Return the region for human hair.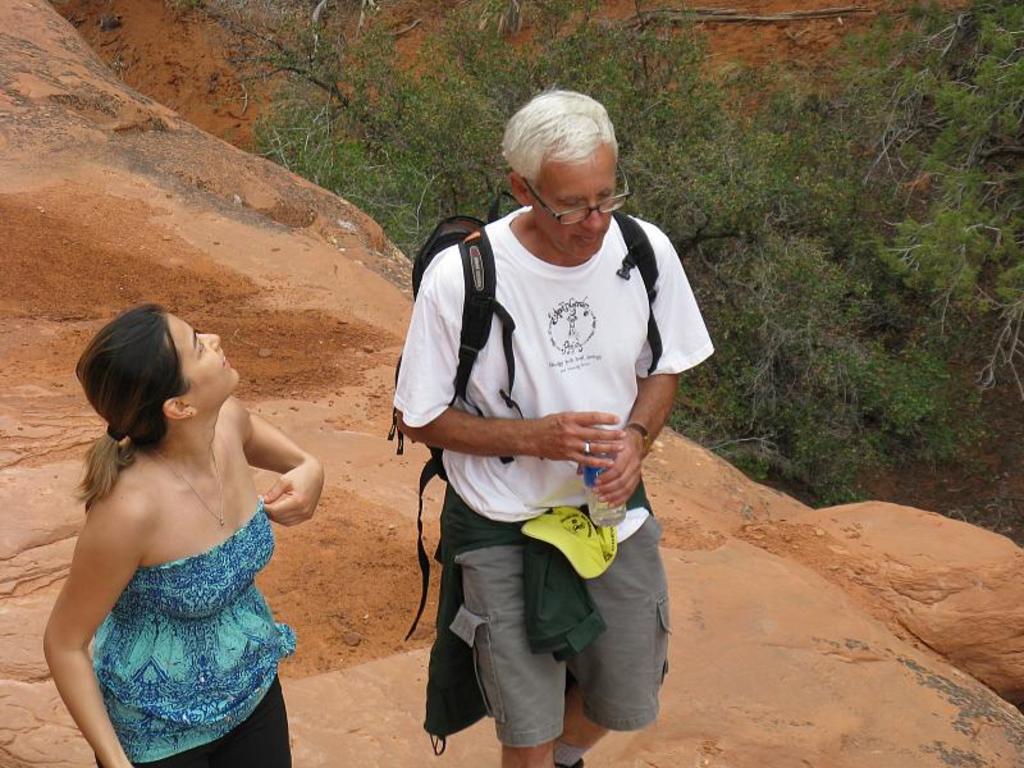
(left=63, top=306, right=212, bottom=488).
